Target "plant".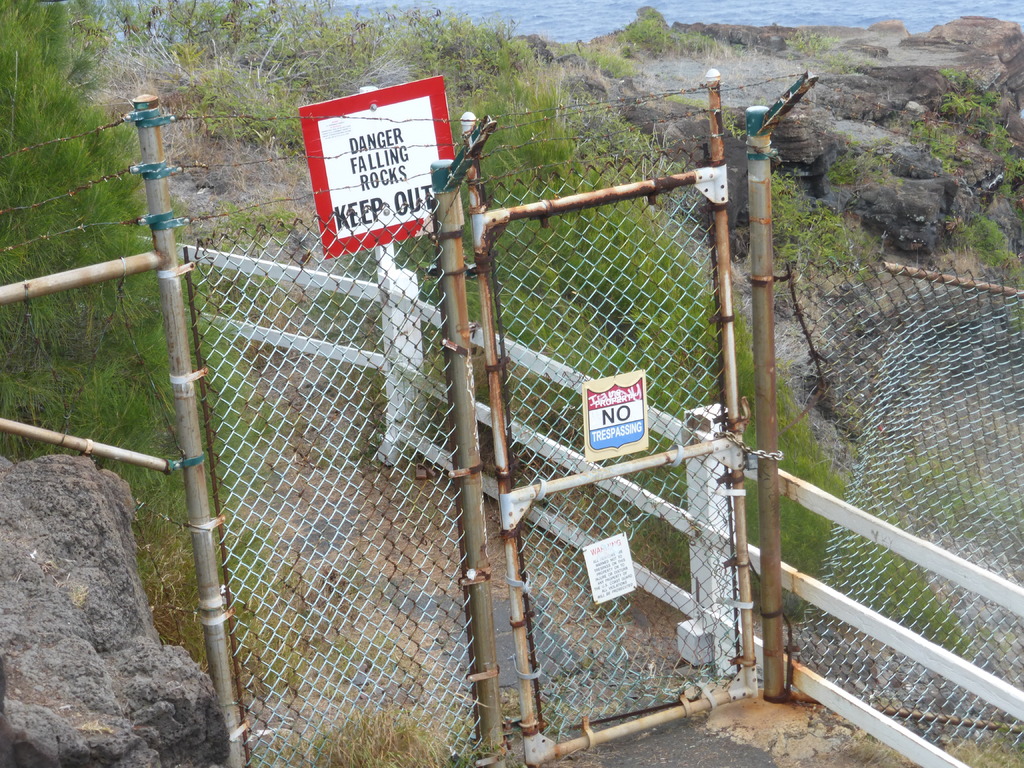
Target region: l=938, t=67, r=996, b=113.
